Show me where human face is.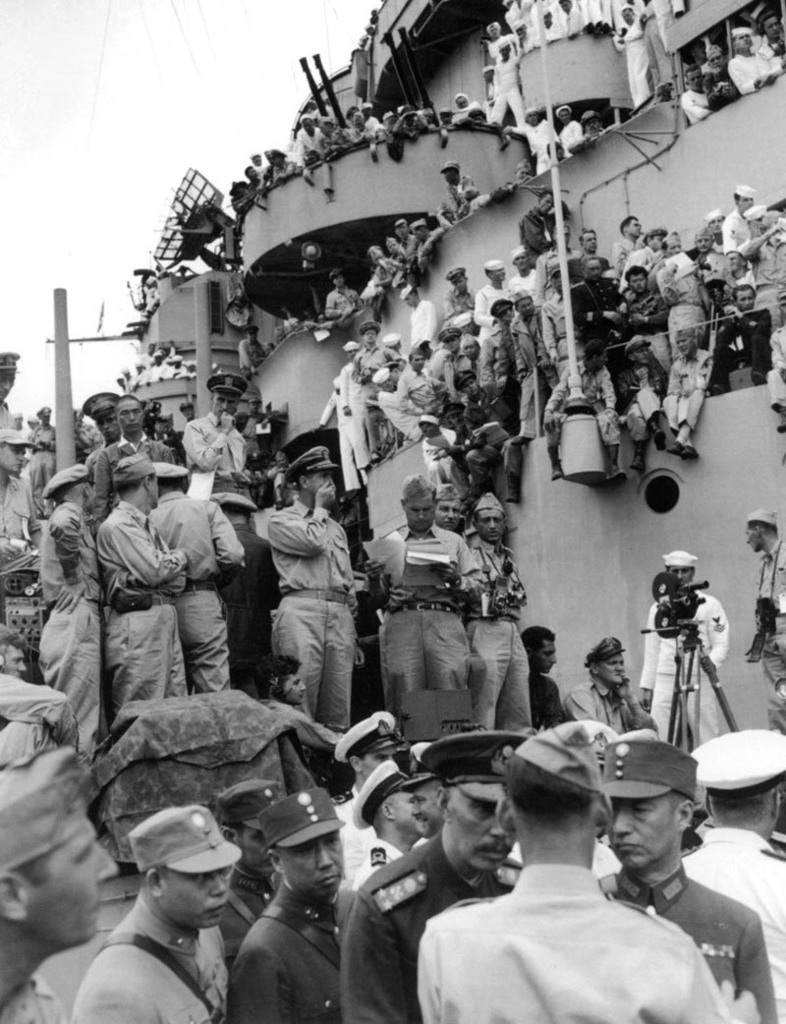
human face is at box=[674, 339, 692, 356].
